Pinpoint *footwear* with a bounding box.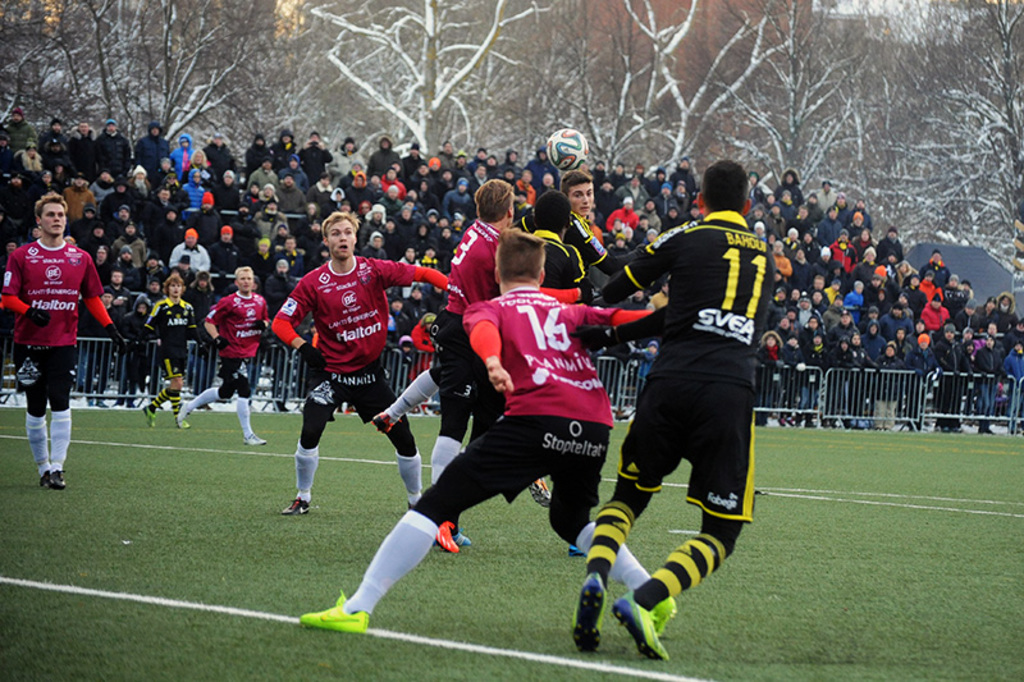
x1=300, y1=581, x2=366, y2=632.
